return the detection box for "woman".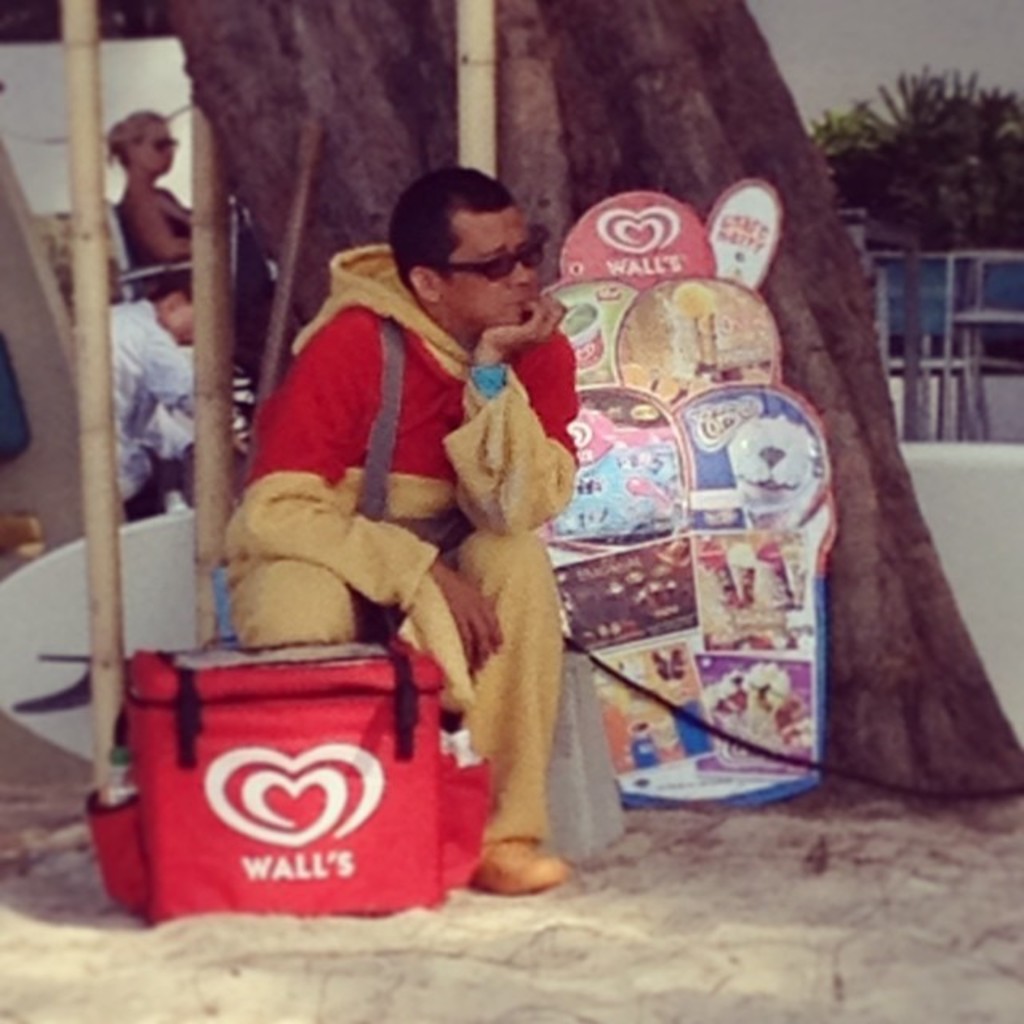
{"x1": 80, "y1": 277, "x2": 205, "y2": 542}.
